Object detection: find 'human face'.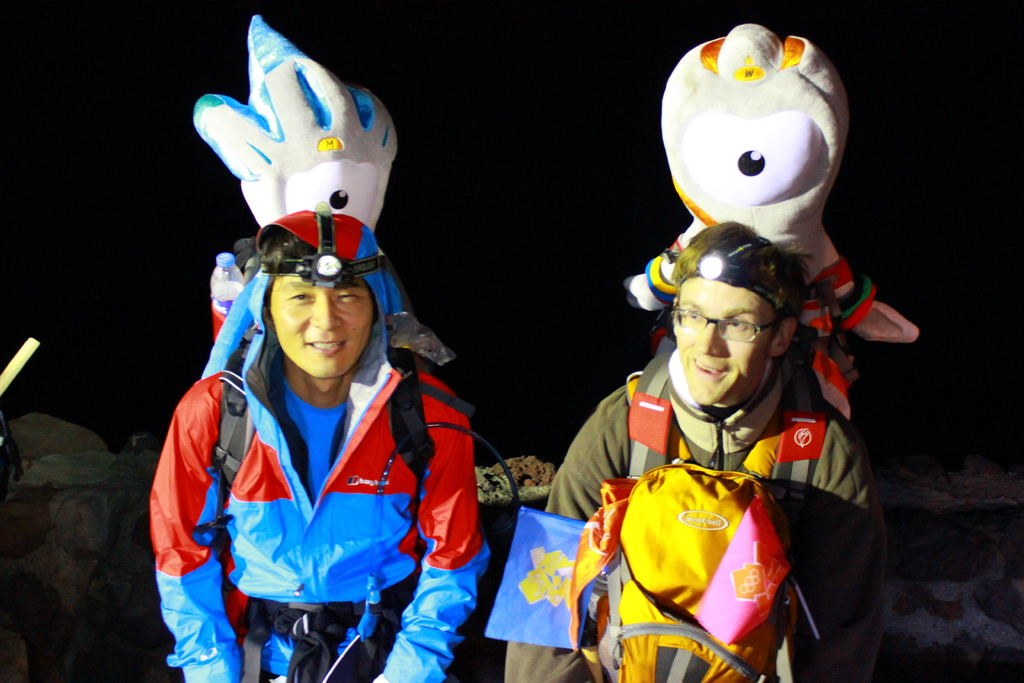
674/279/780/403.
